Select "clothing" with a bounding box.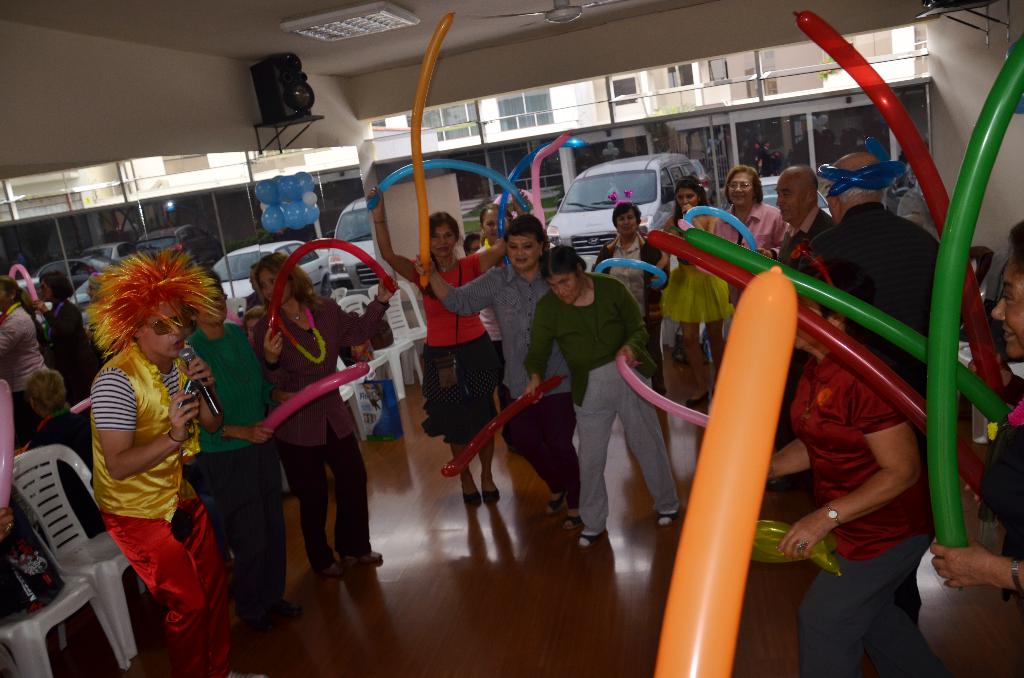
[697,198,790,311].
